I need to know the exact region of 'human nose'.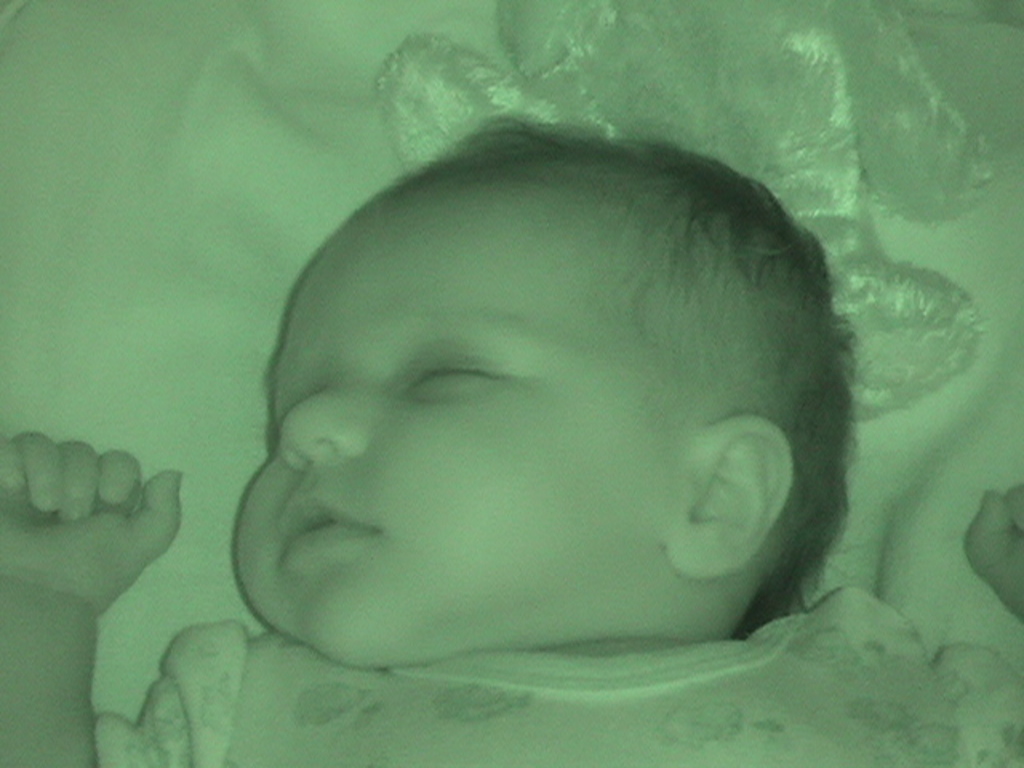
Region: locate(275, 370, 370, 467).
